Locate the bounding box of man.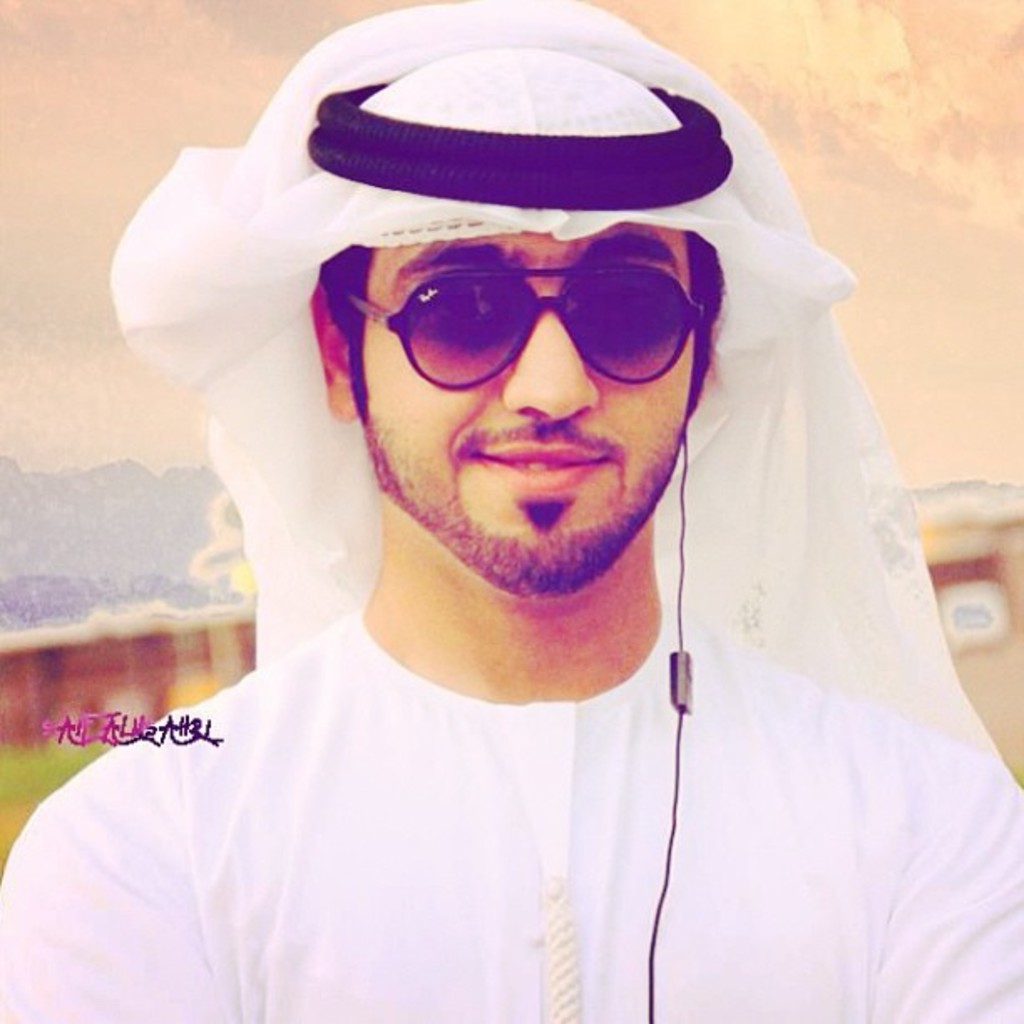
Bounding box: bbox=(0, 0, 1023, 994).
